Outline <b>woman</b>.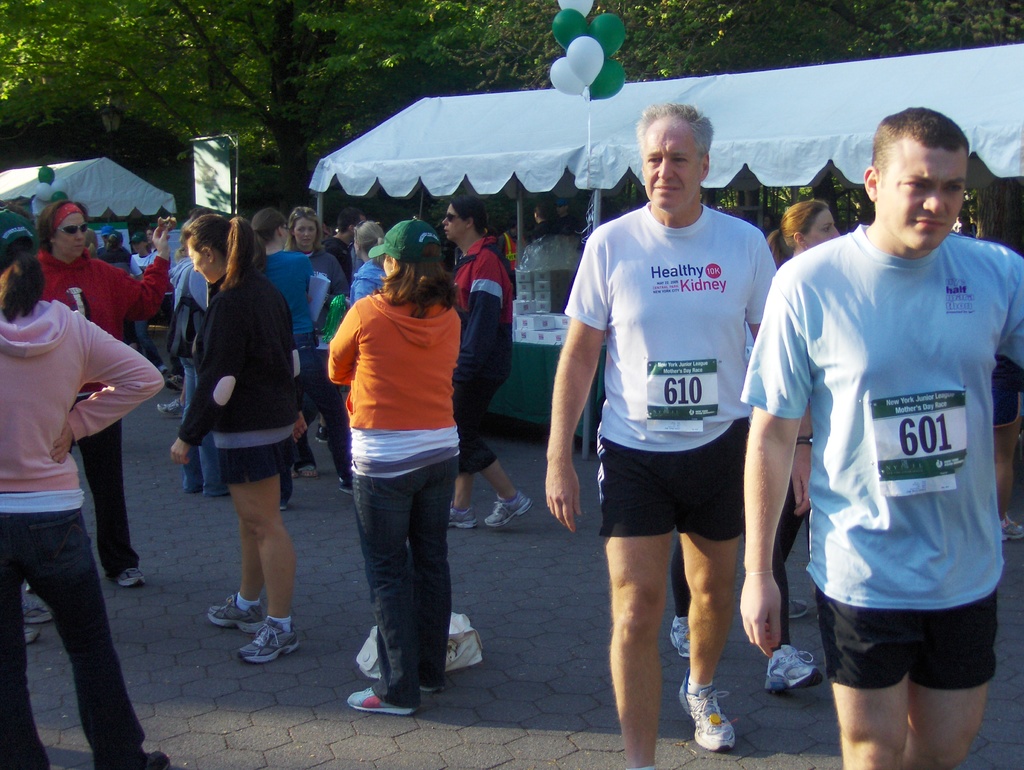
Outline: 249/214/359/513.
